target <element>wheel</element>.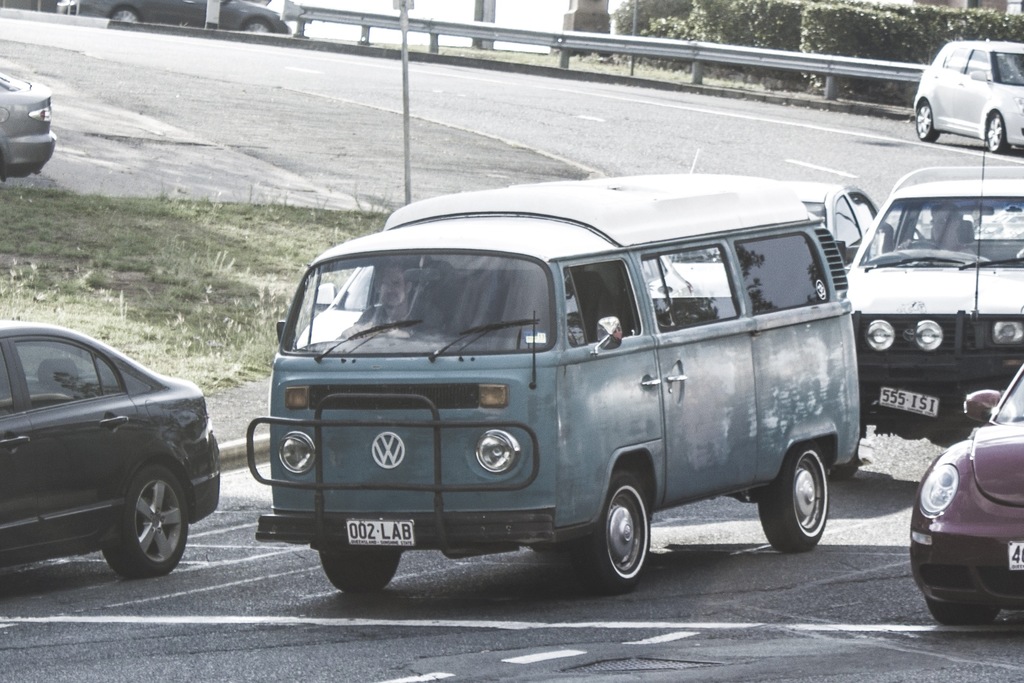
Target region: box=[244, 19, 272, 35].
